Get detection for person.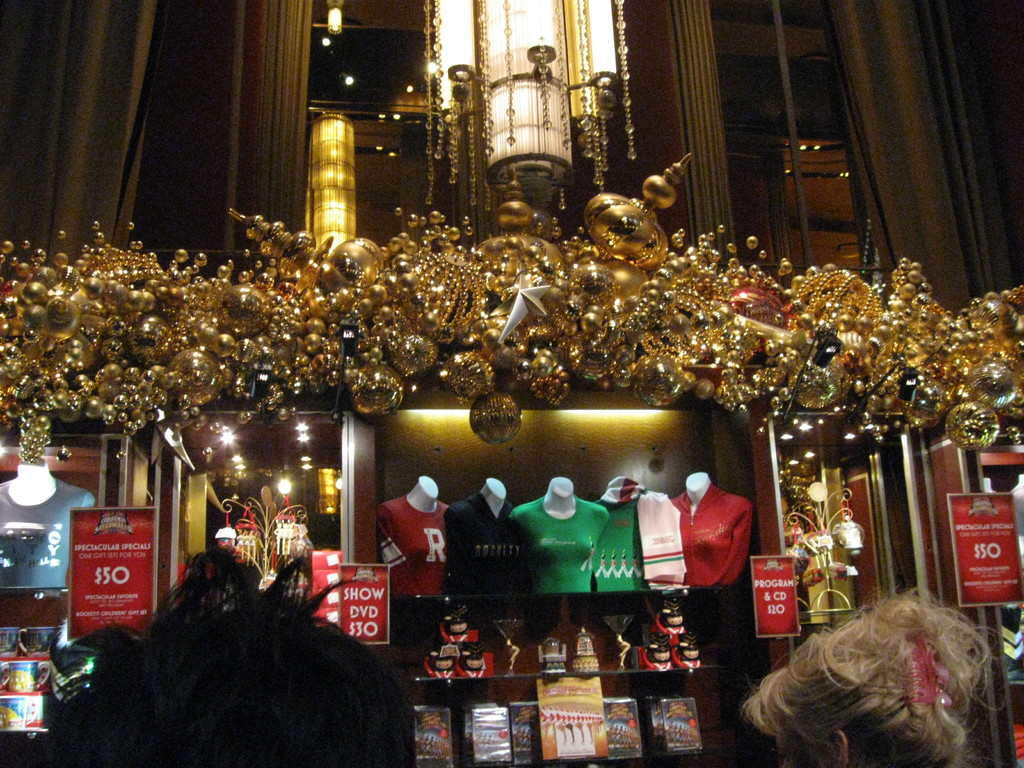
Detection: pyautogui.locateOnScreen(24, 534, 423, 767).
